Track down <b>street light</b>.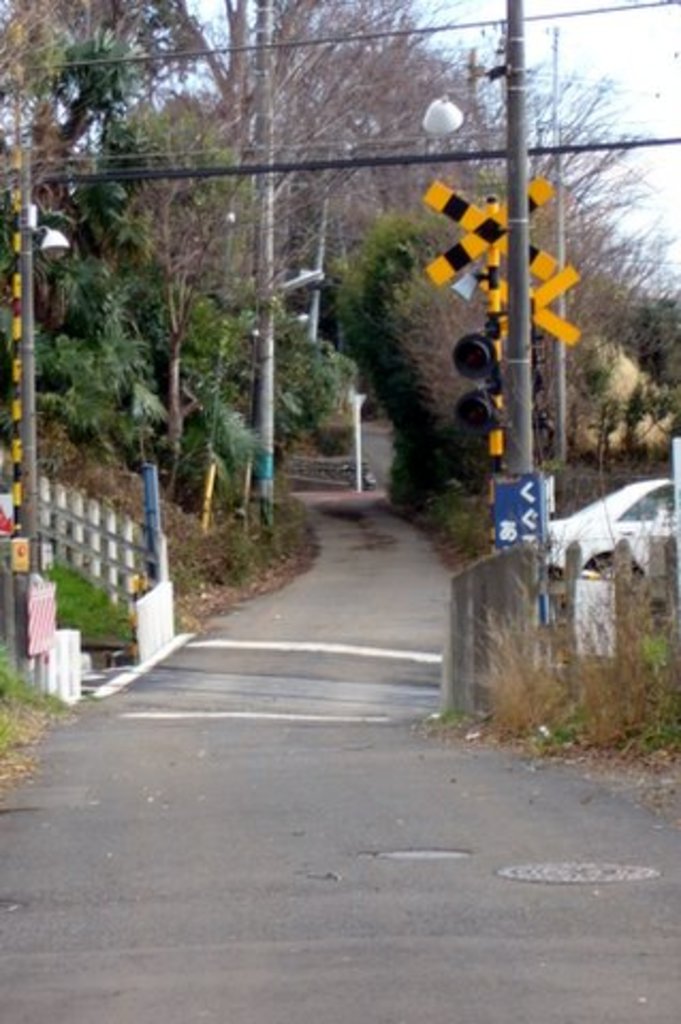
Tracked to left=13, top=154, right=73, bottom=663.
